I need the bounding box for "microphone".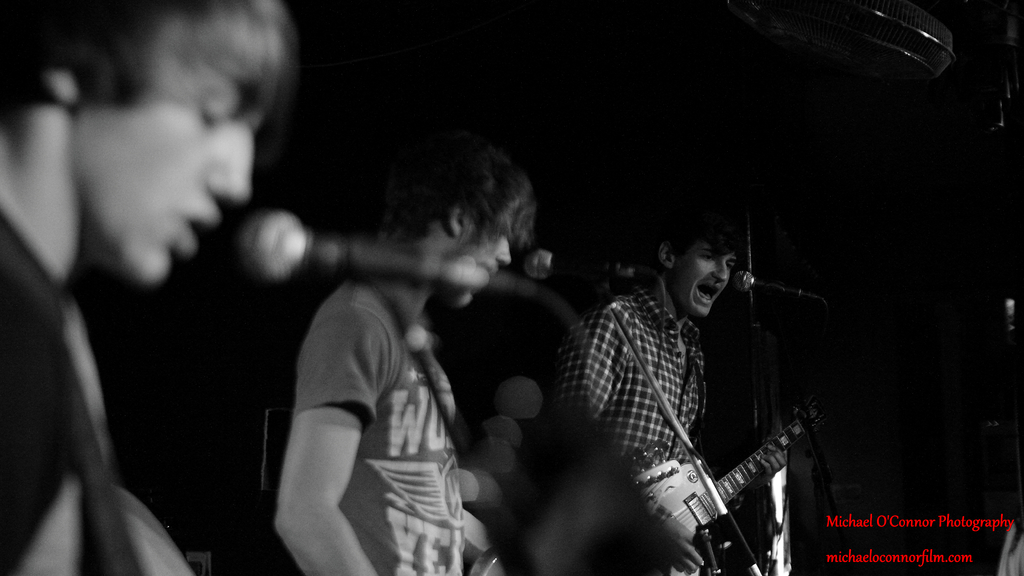
Here it is: detection(236, 209, 554, 289).
